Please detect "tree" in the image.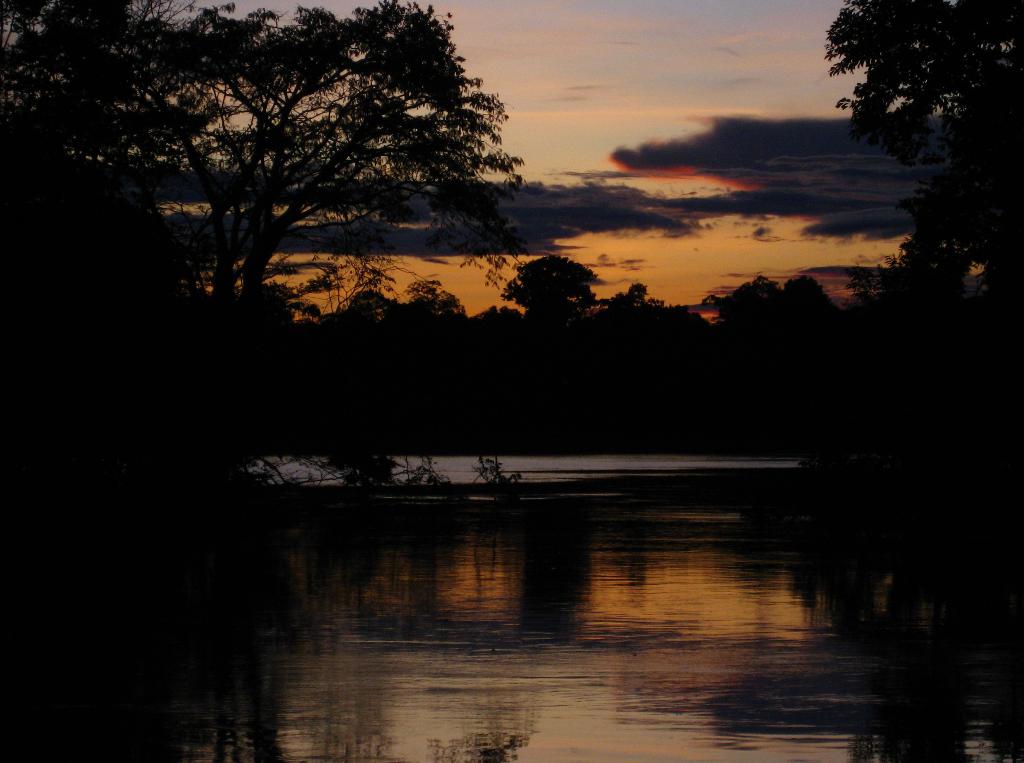
locate(698, 263, 814, 340).
